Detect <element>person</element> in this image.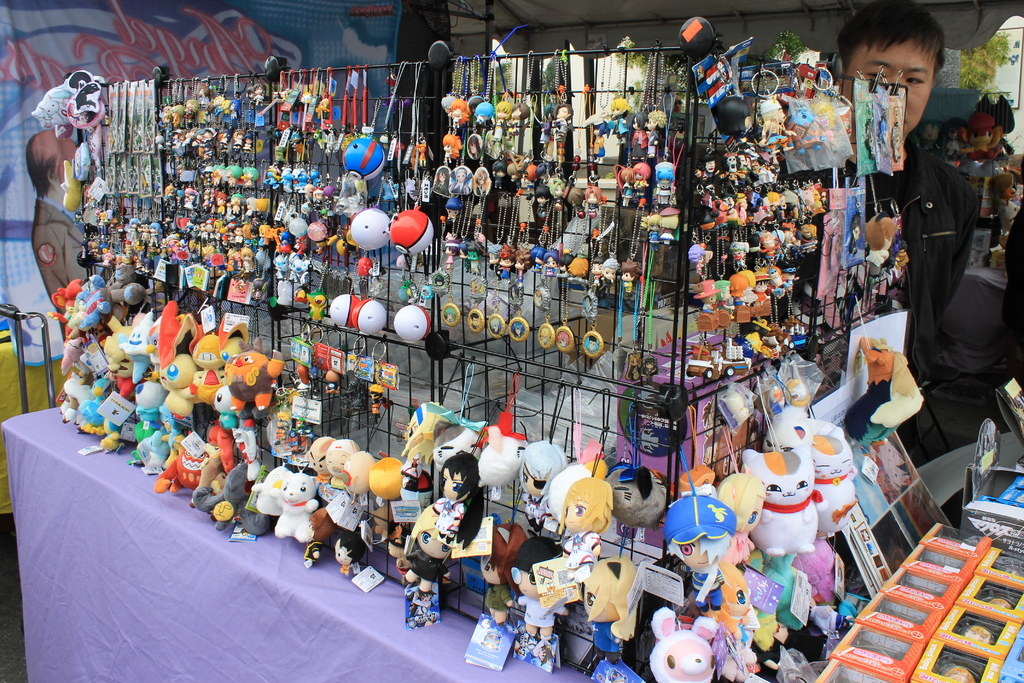
Detection: Rect(851, 212, 860, 258).
